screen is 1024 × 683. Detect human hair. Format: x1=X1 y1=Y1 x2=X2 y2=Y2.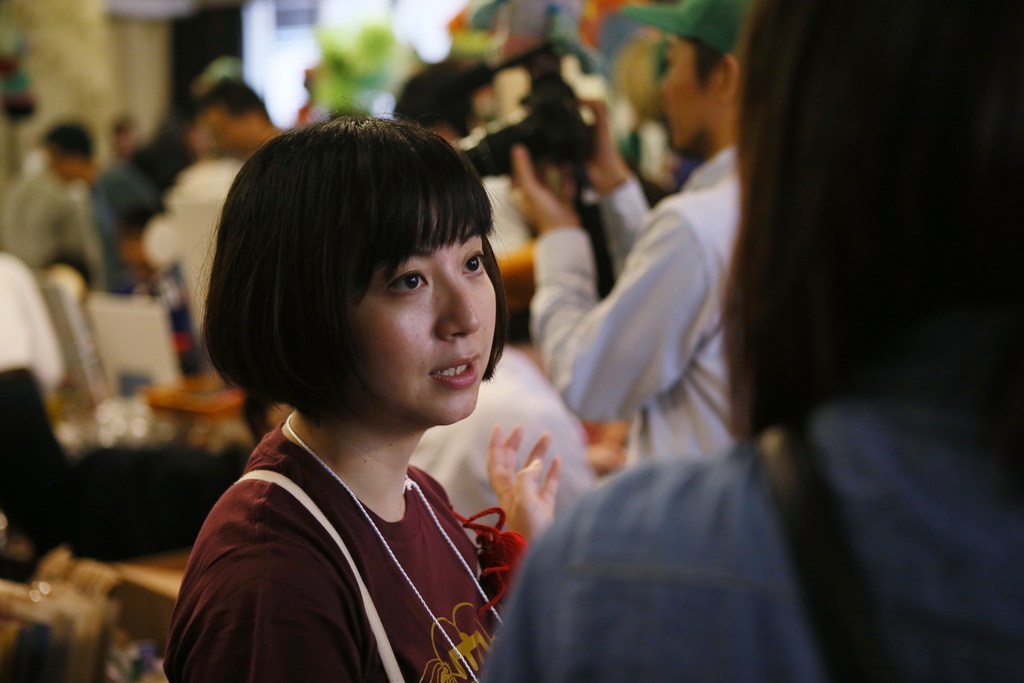
x1=719 y1=0 x2=1023 y2=440.
